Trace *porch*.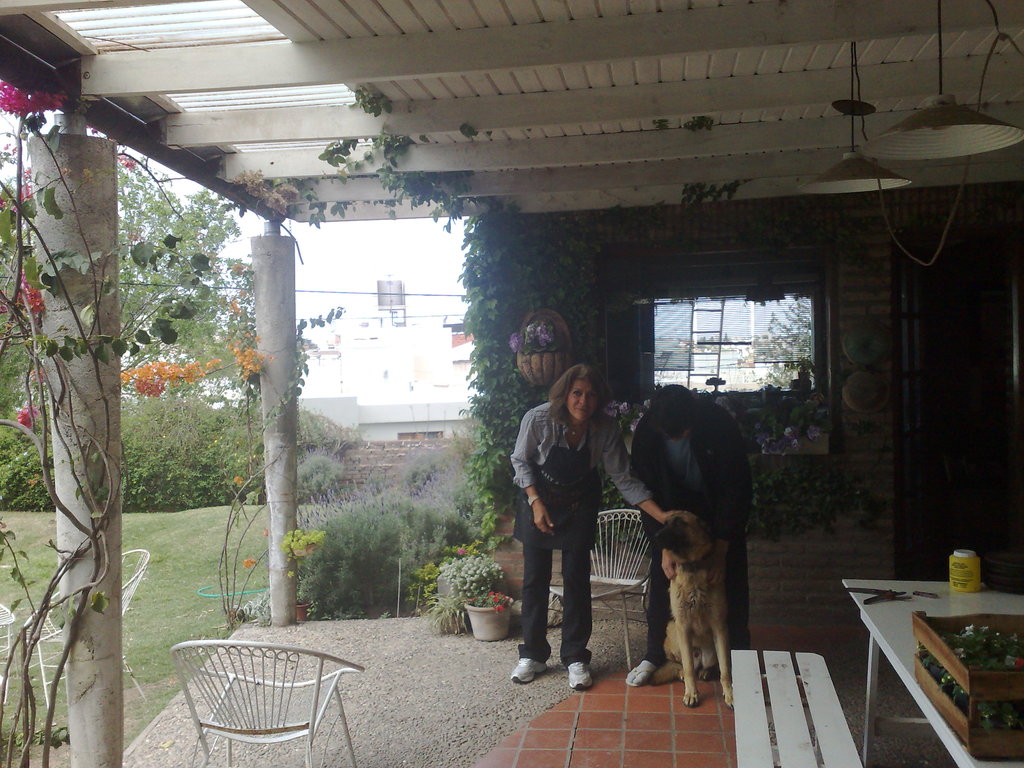
Traced to [120, 532, 1020, 767].
